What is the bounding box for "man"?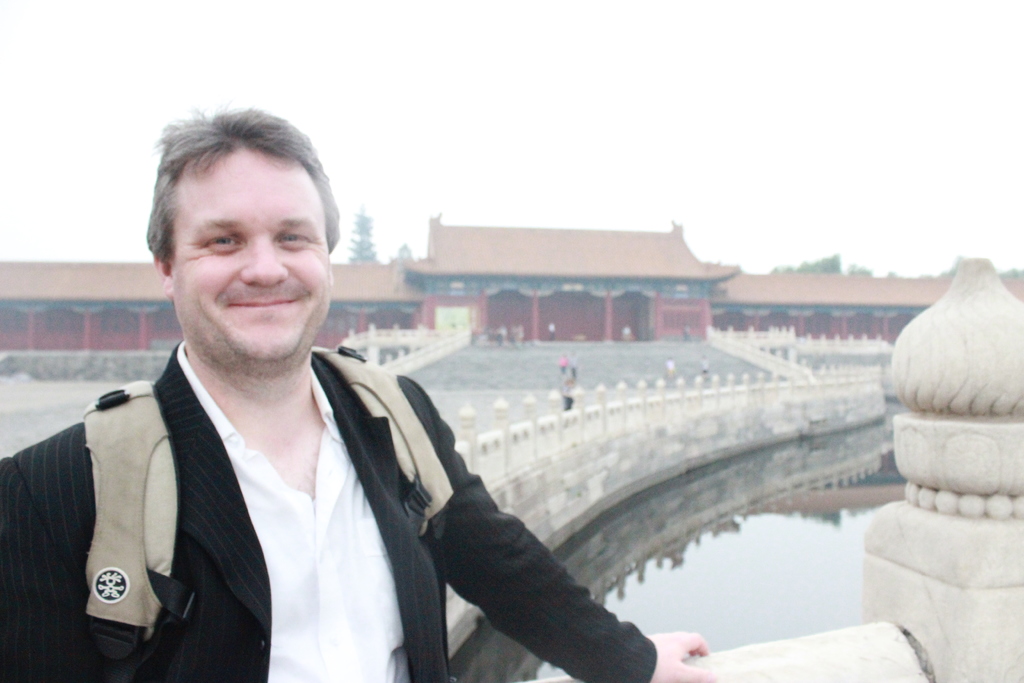
<box>547,355,584,412</box>.
